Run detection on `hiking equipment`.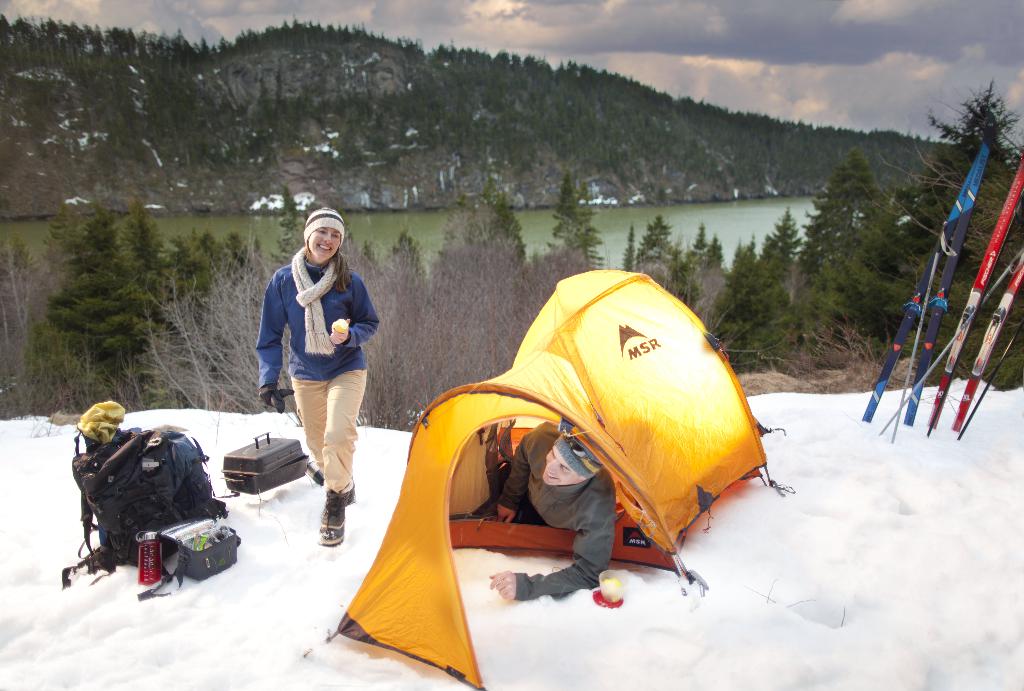
Result: 893:225:958:445.
